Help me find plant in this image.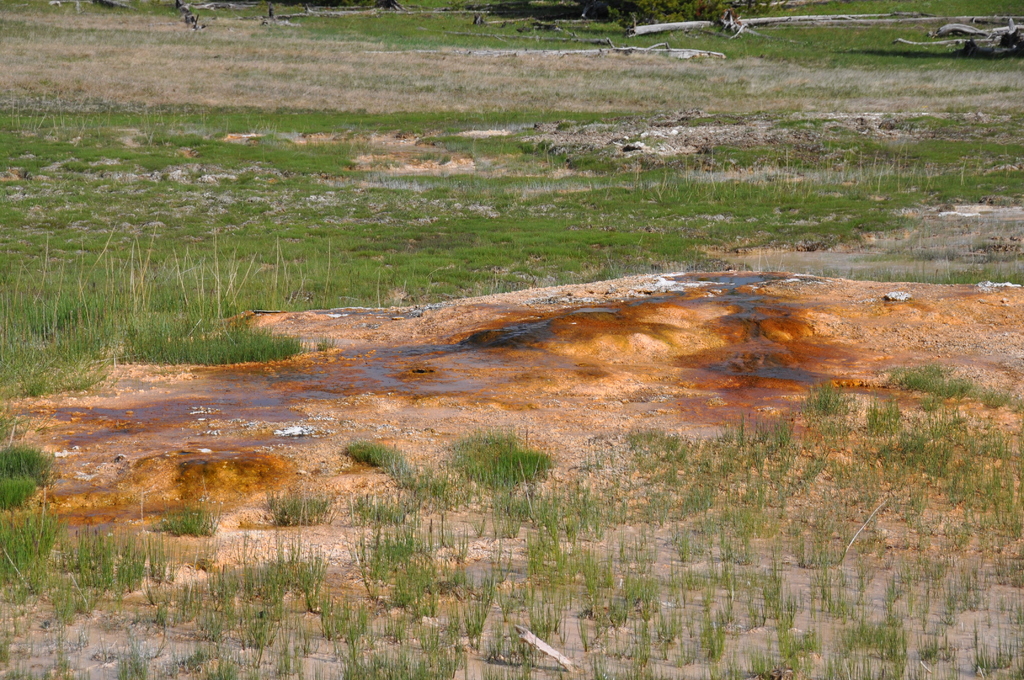
Found it: (x1=38, y1=611, x2=89, y2=679).
